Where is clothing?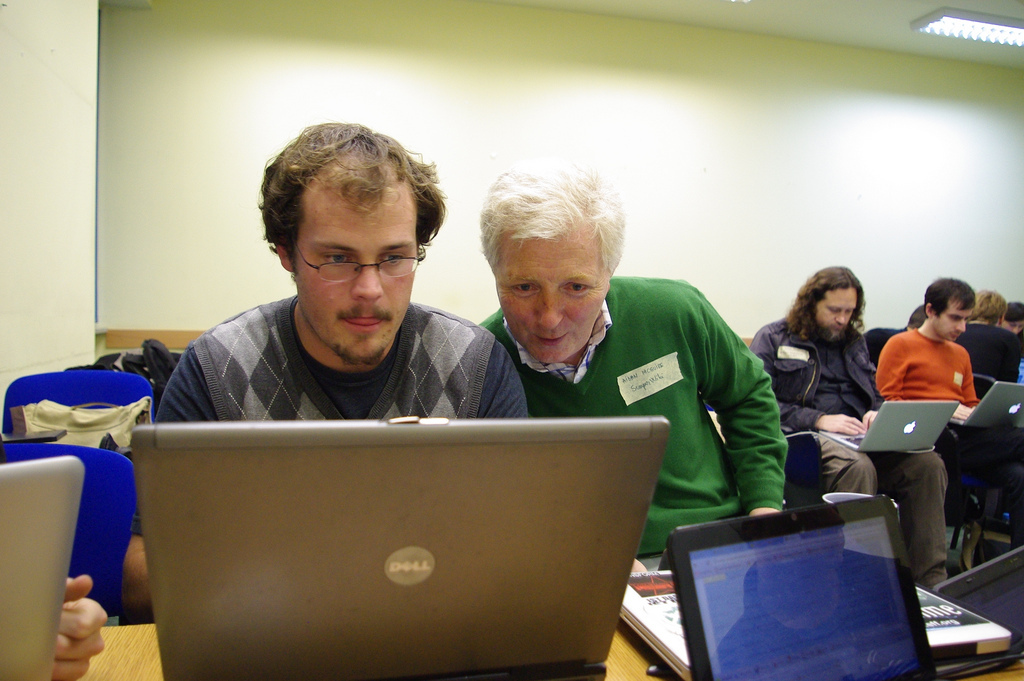
962/322/1023/392.
